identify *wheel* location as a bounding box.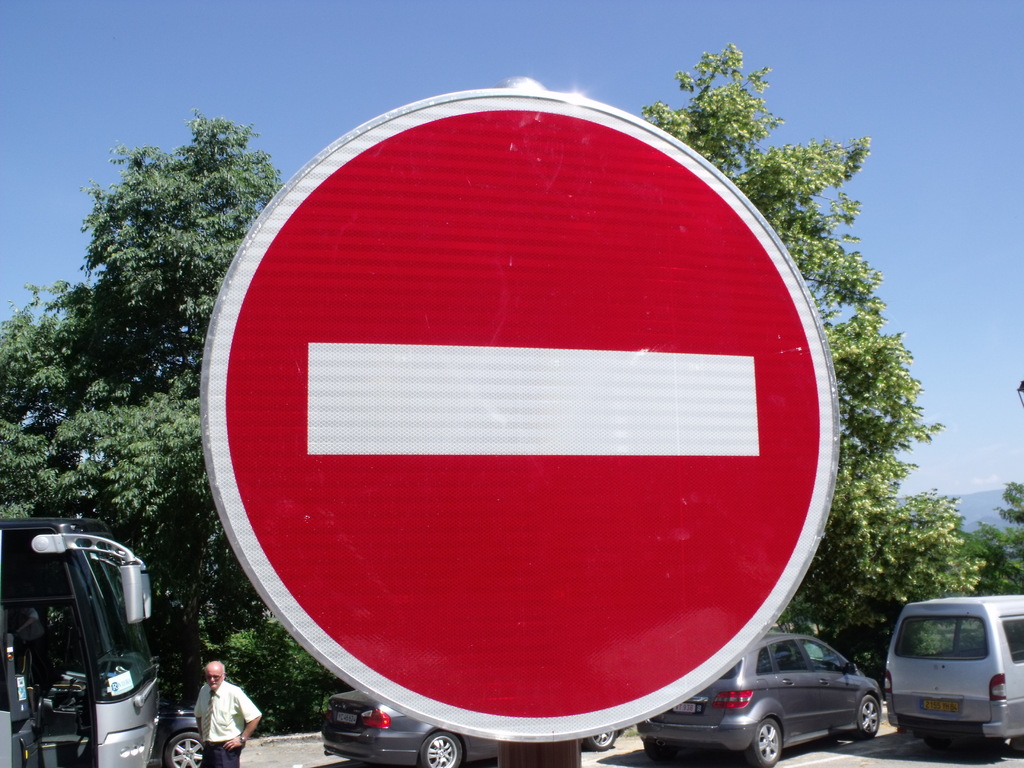
586/730/616/749.
